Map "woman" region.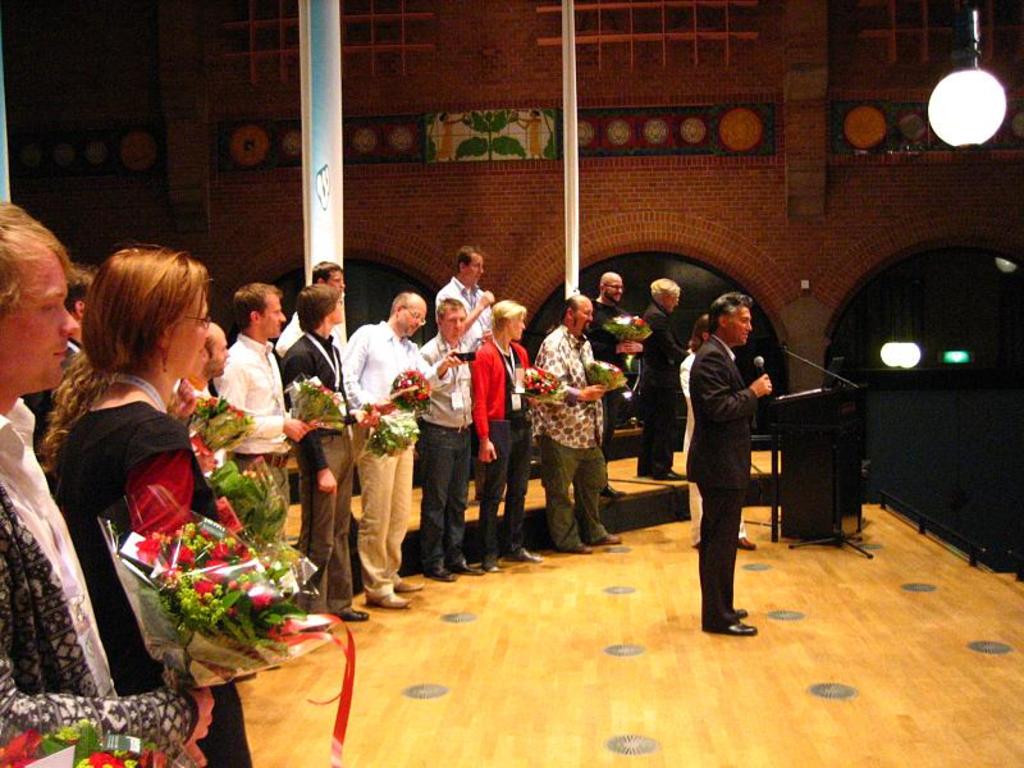
Mapped to {"left": 470, "top": 294, "right": 545, "bottom": 570}.
